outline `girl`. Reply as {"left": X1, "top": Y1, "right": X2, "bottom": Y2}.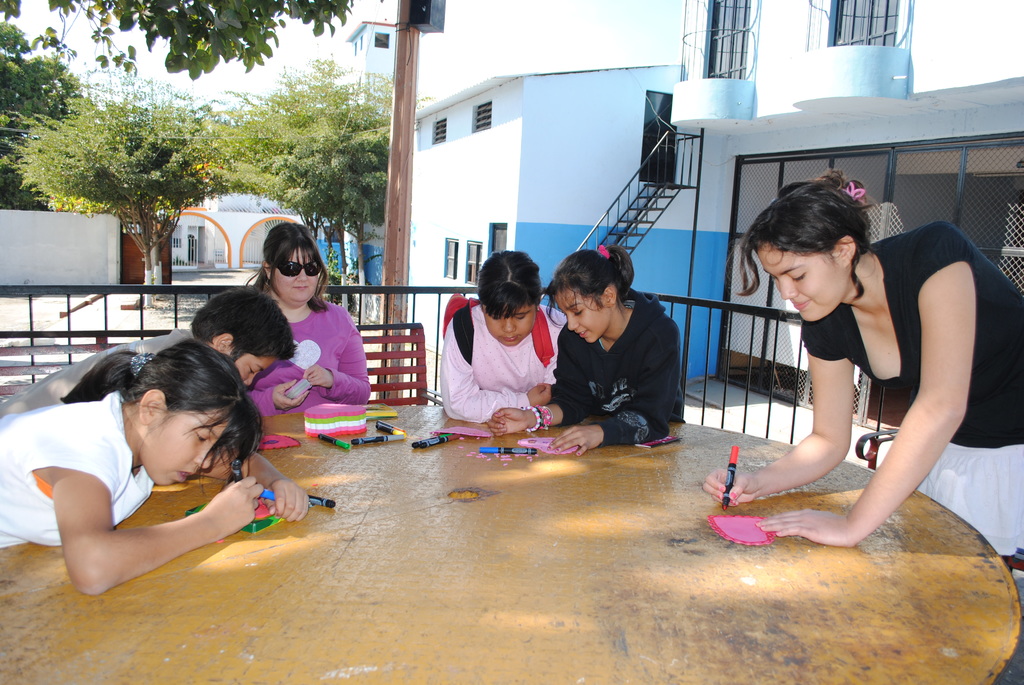
{"left": 698, "top": 171, "right": 1023, "bottom": 546}.
